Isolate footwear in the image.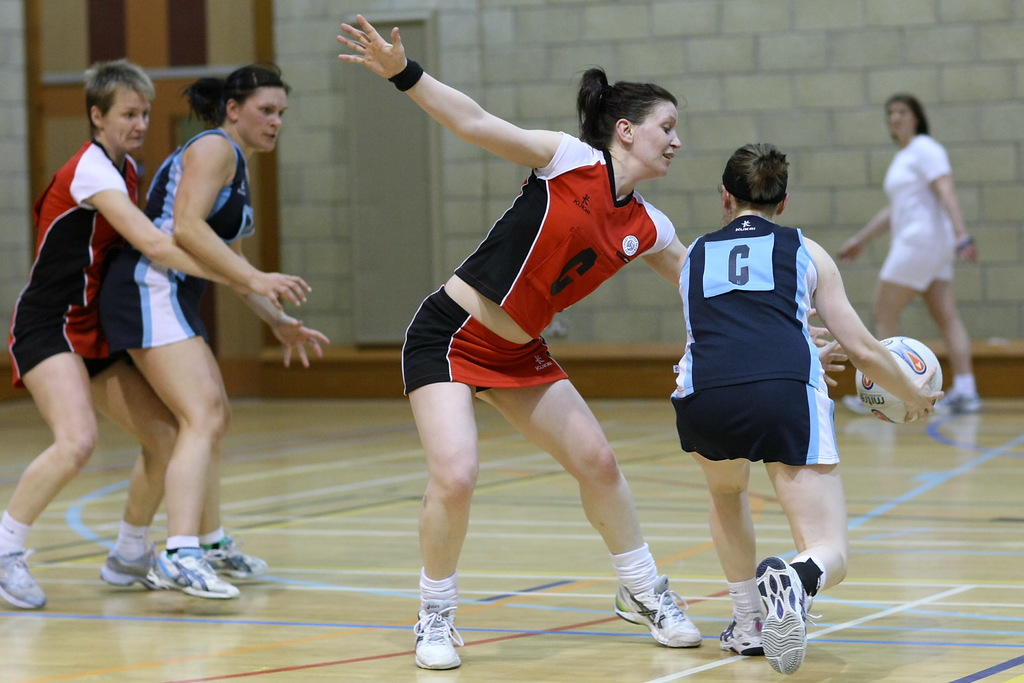
Isolated region: [99,547,158,588].
